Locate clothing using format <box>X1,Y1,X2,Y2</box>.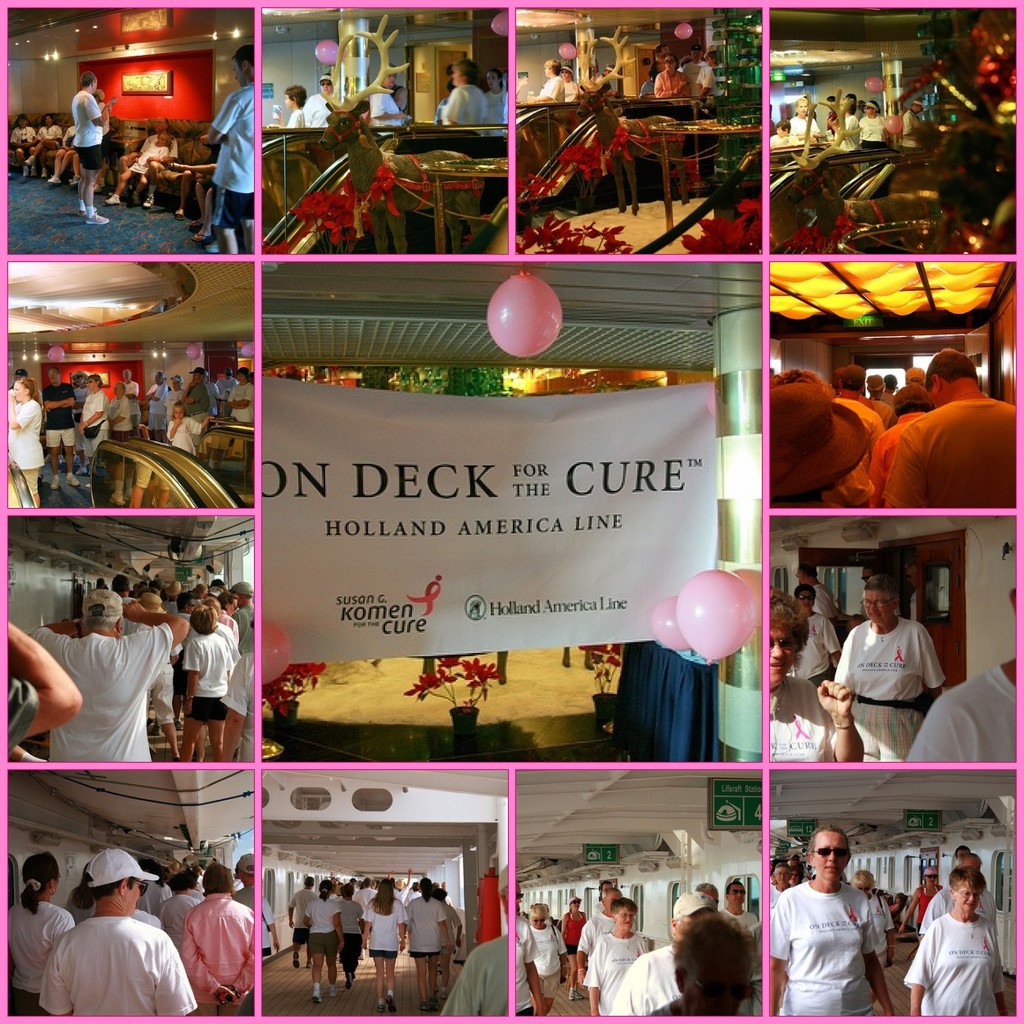
<box>302,91,328,125</box>.
